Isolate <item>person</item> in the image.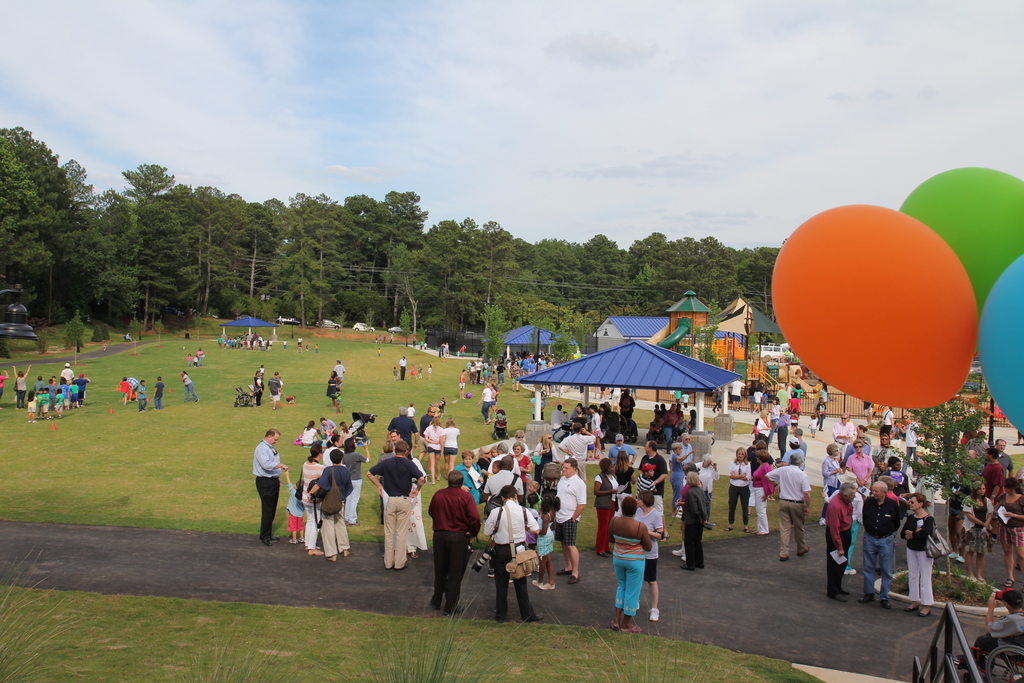
Isolated region: (751, 388, 764, 408).
